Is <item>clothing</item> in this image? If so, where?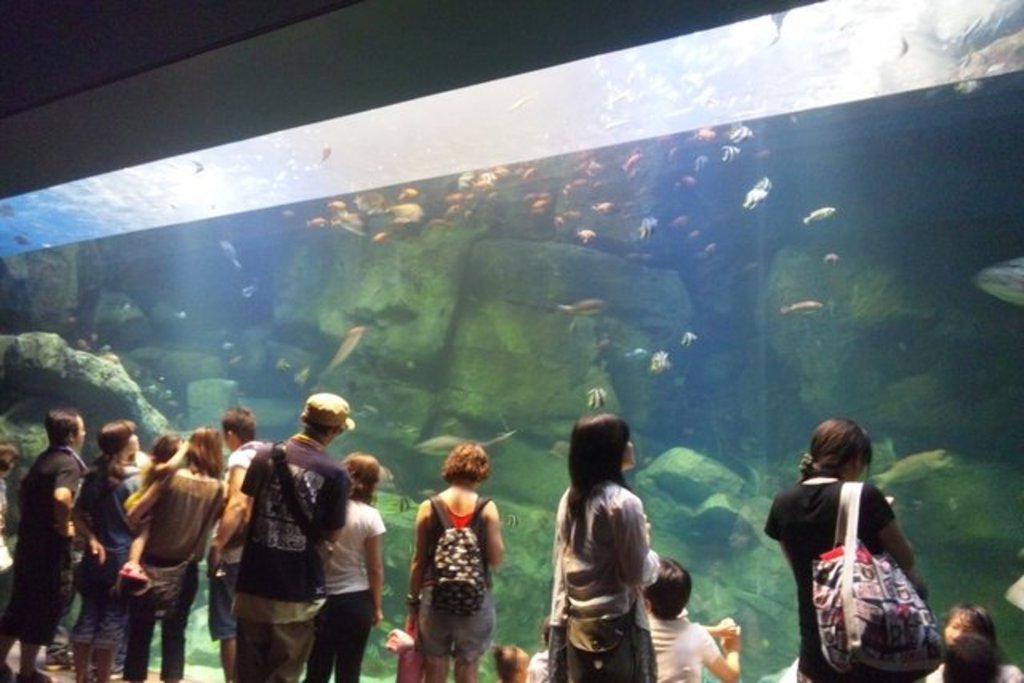
Yes, at bbox=(426, 494, 485, 664).
